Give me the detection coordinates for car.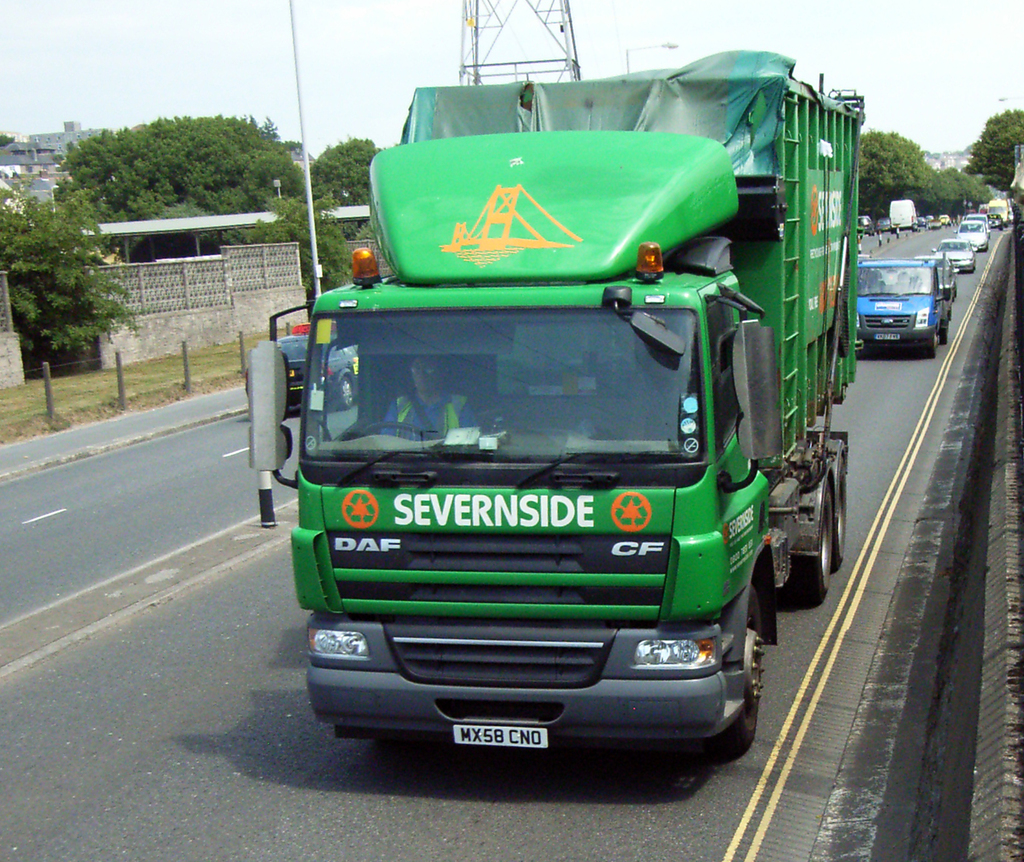
select_region(960, 215, 991, 250).
